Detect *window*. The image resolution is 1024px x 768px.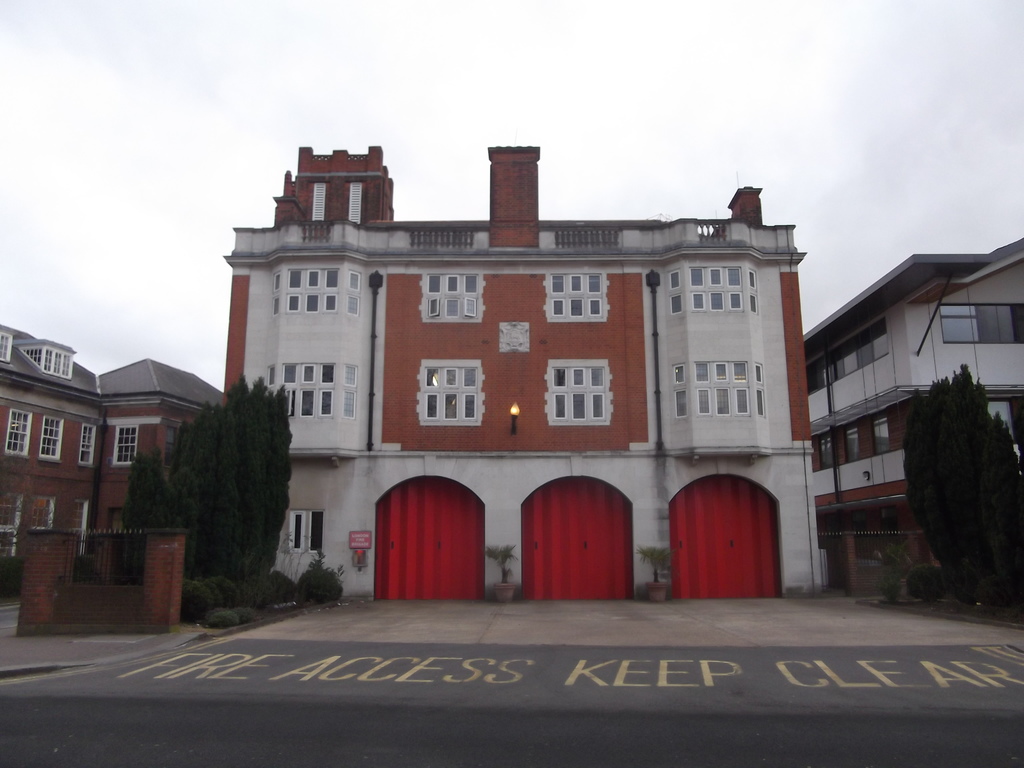
[938, 296, 1023, 352].
